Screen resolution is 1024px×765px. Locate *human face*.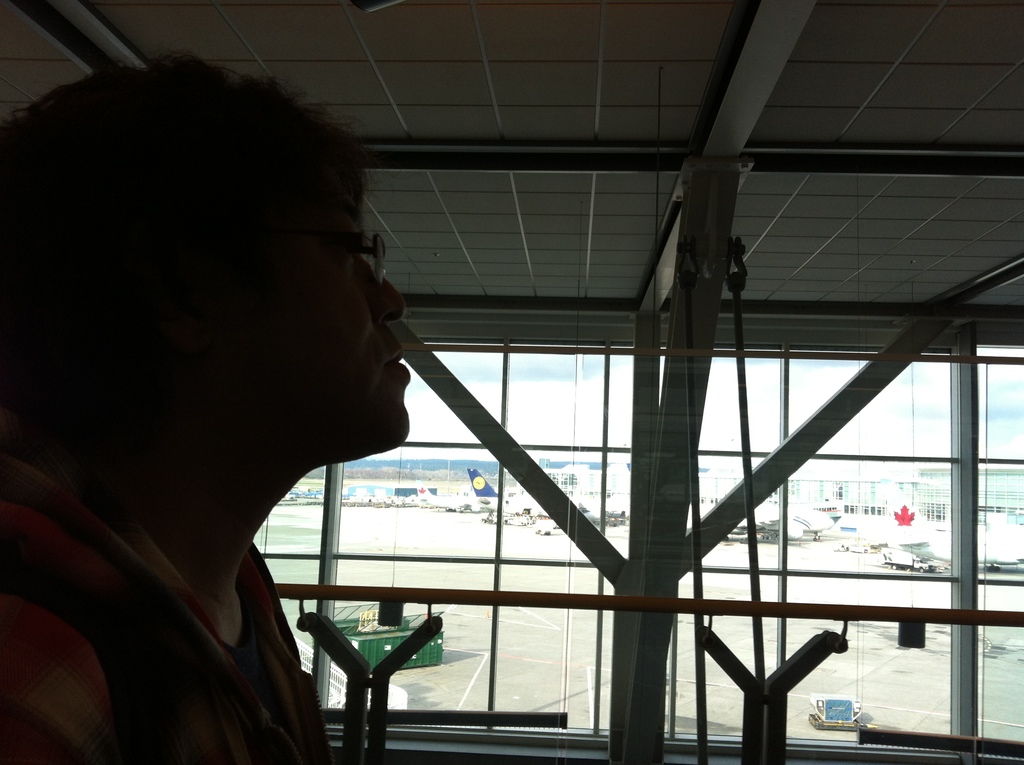
left=275, top=195, right=412, bottom=463.
